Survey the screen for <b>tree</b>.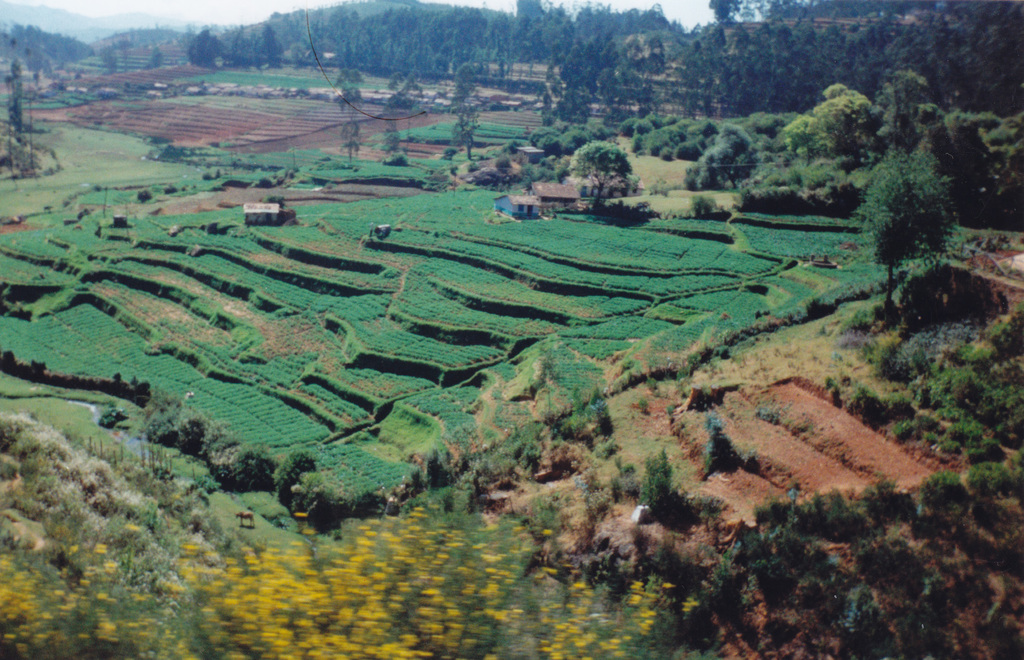
Survey found: {"left": 328, "top": 65, "right": 362, "bottom": 108}.
